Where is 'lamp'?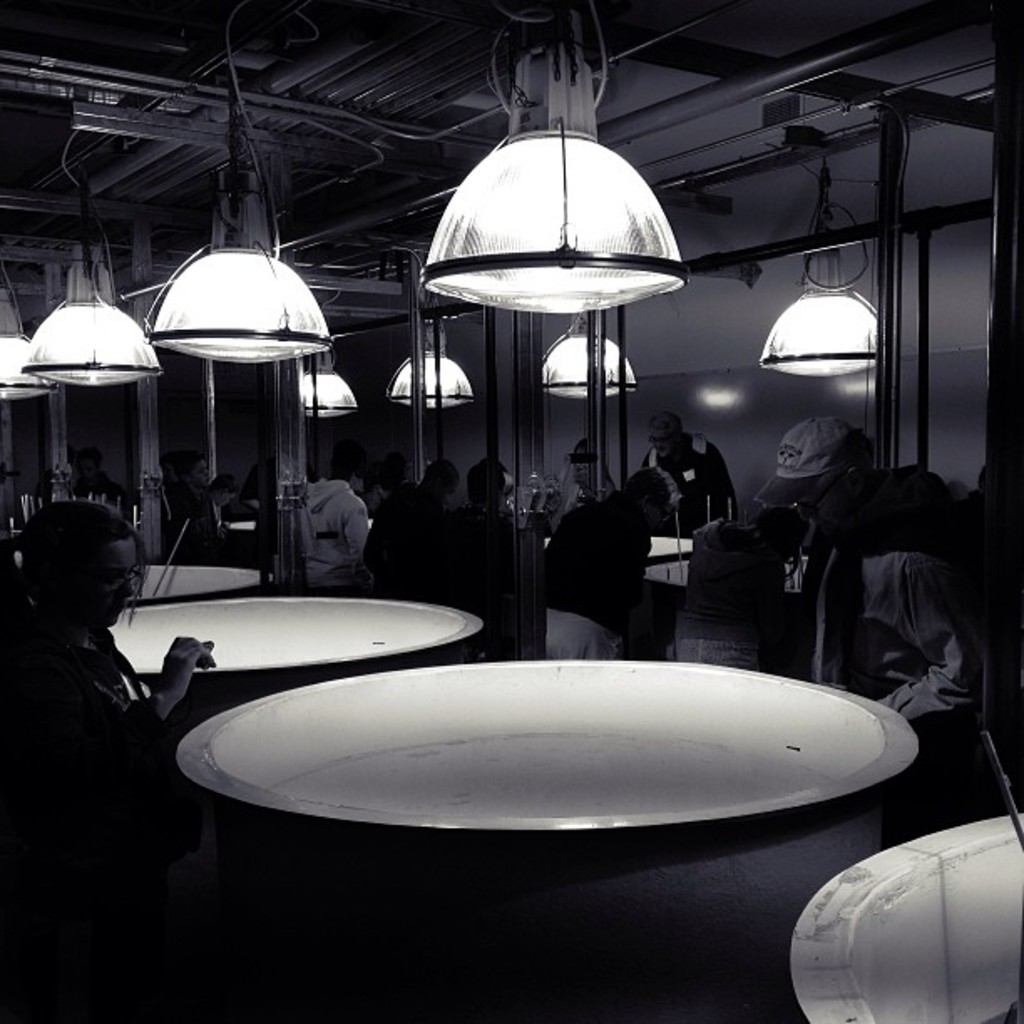
<box>146,171,333,370</box>.
